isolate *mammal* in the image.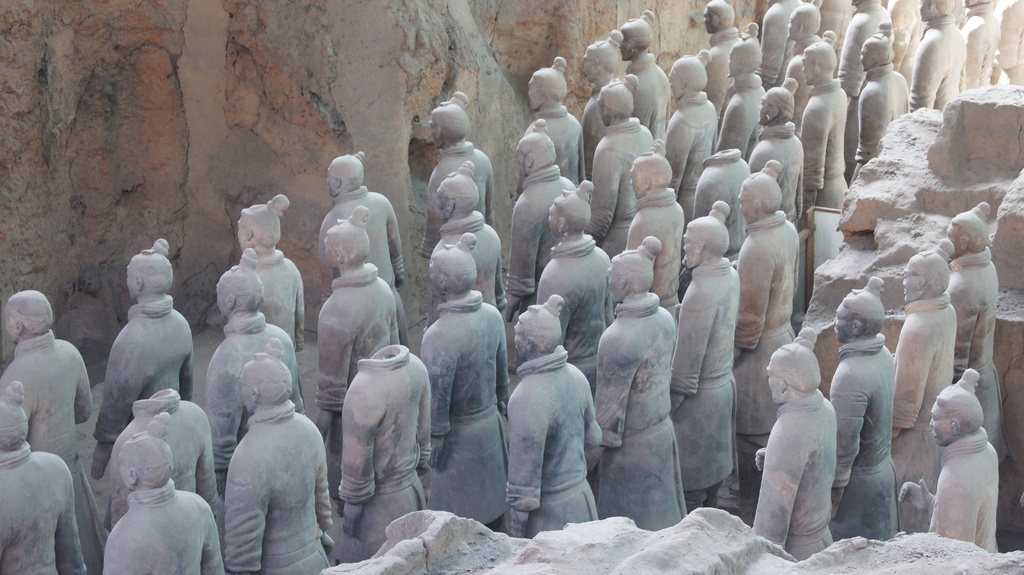
Isolated region: x1=536 y1=179 x2=615 y2=394.
